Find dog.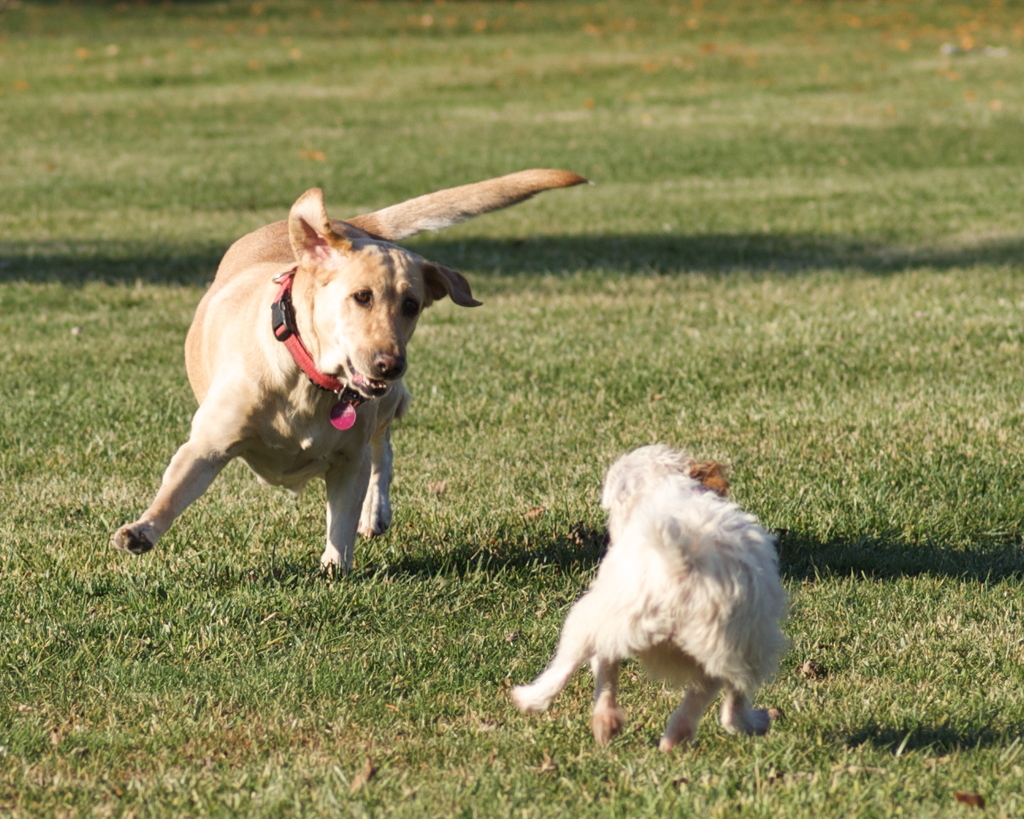
<bbox>508, 444, 793, 758</bbox>.
